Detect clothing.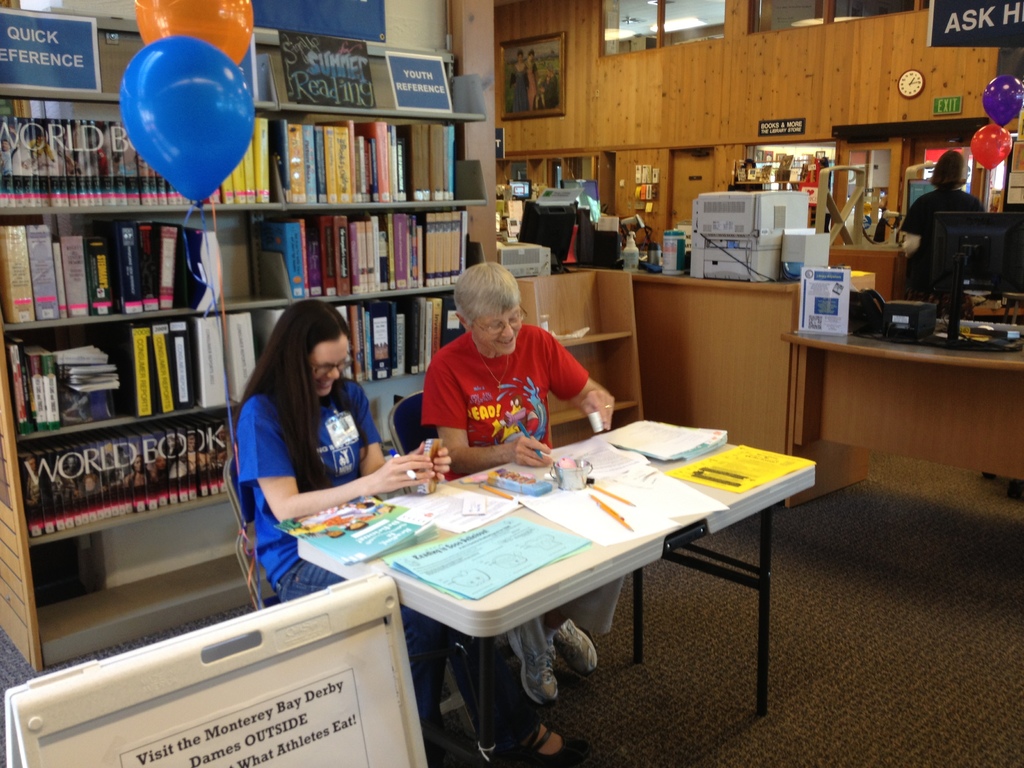
Detected at (525, 59, 541, 111).
